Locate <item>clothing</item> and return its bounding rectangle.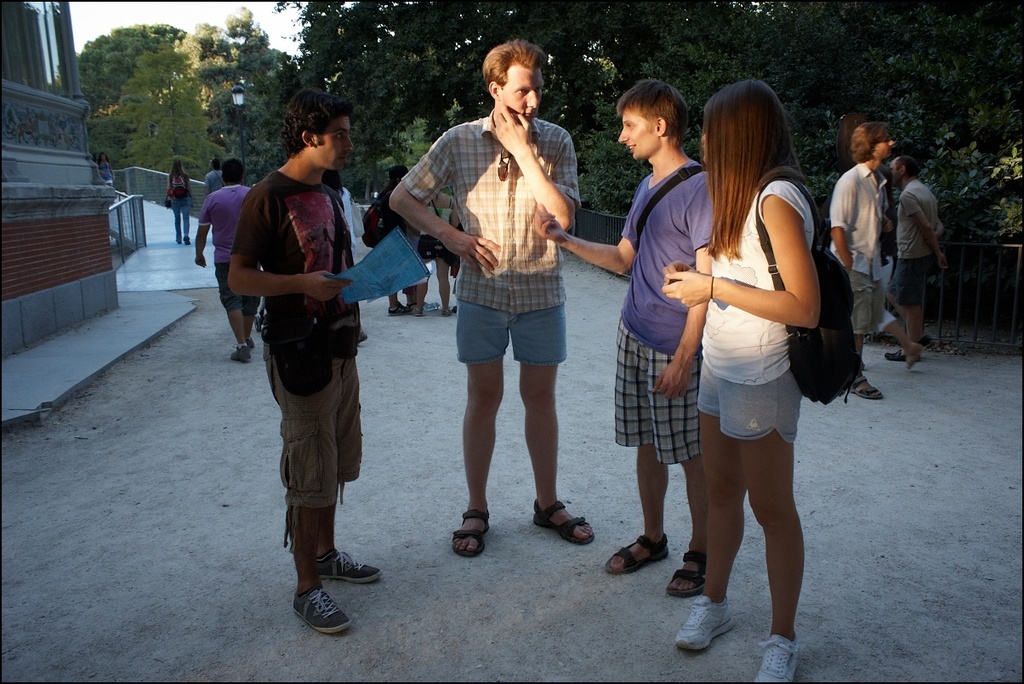
left=208, top=170, right=228, bottom=191.
